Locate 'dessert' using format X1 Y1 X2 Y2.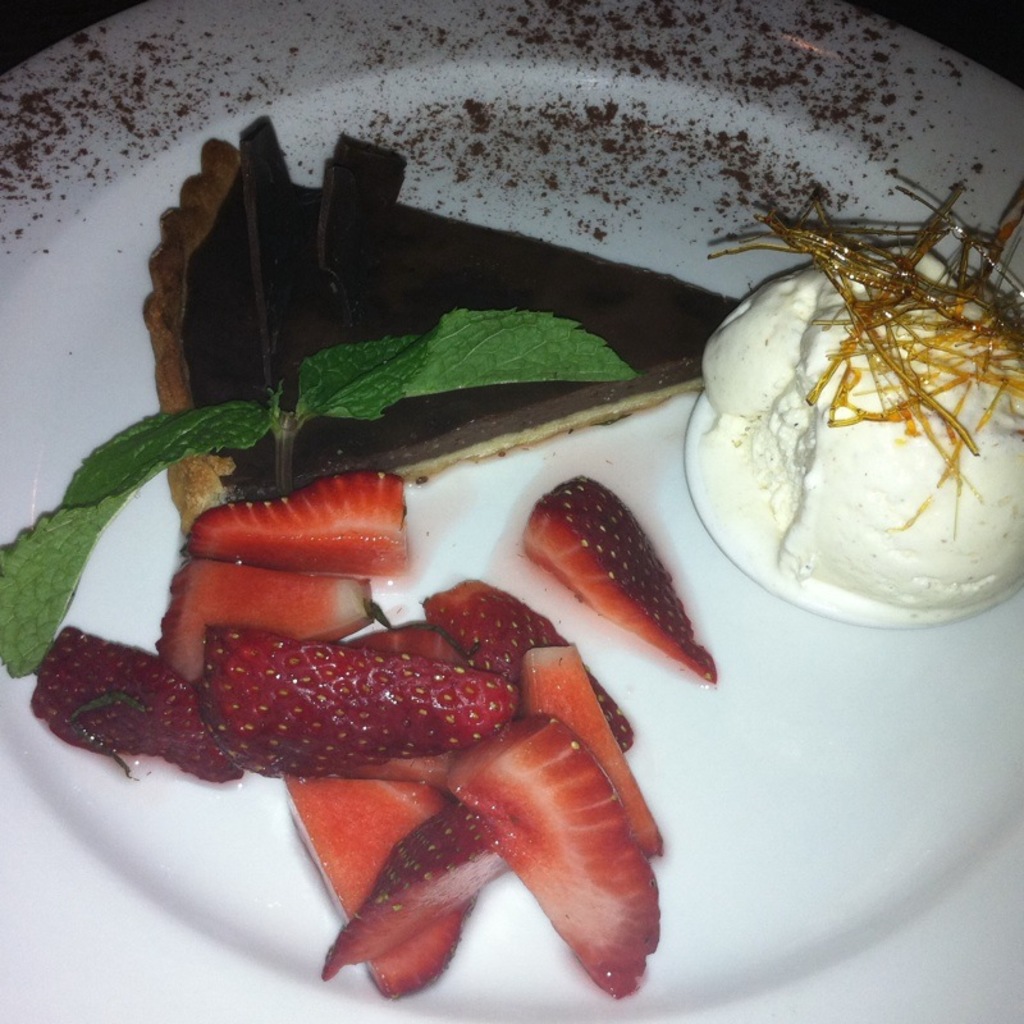
325 790 494 970.
